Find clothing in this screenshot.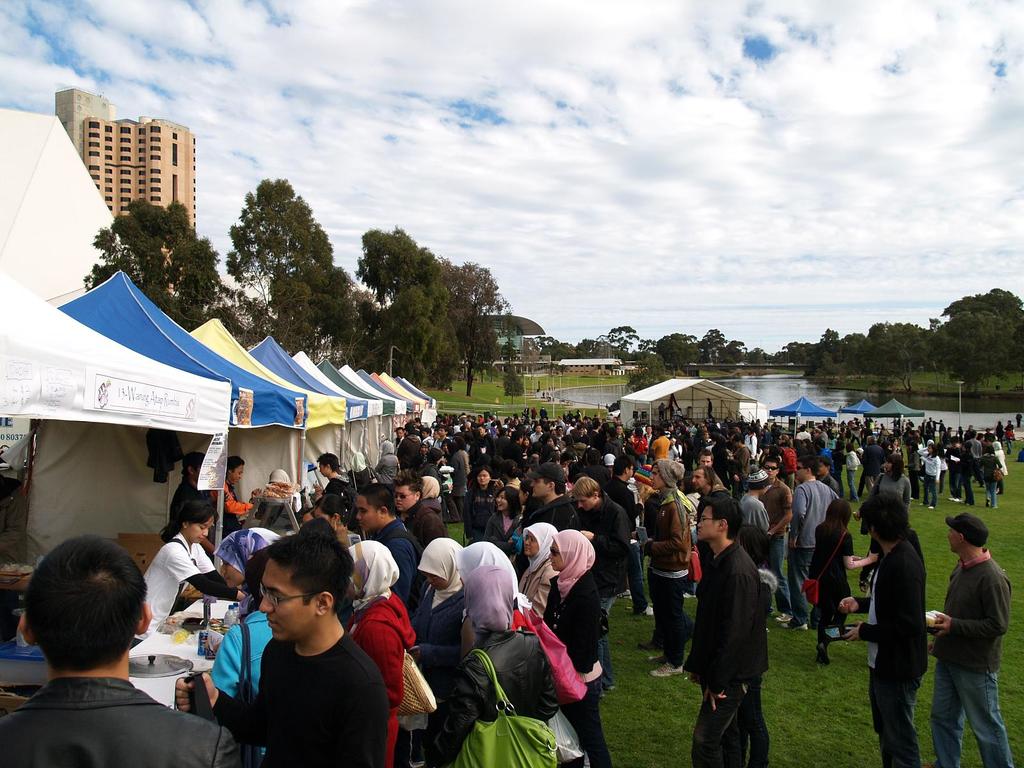
The bounding box for clothing is rect(193, 605, 401, 756).
